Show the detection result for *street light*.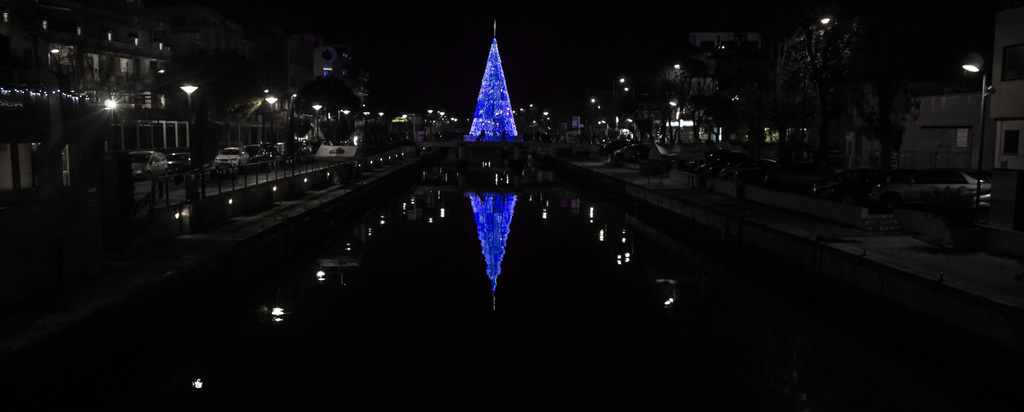
bbox=(262, 92, 286, 147).
